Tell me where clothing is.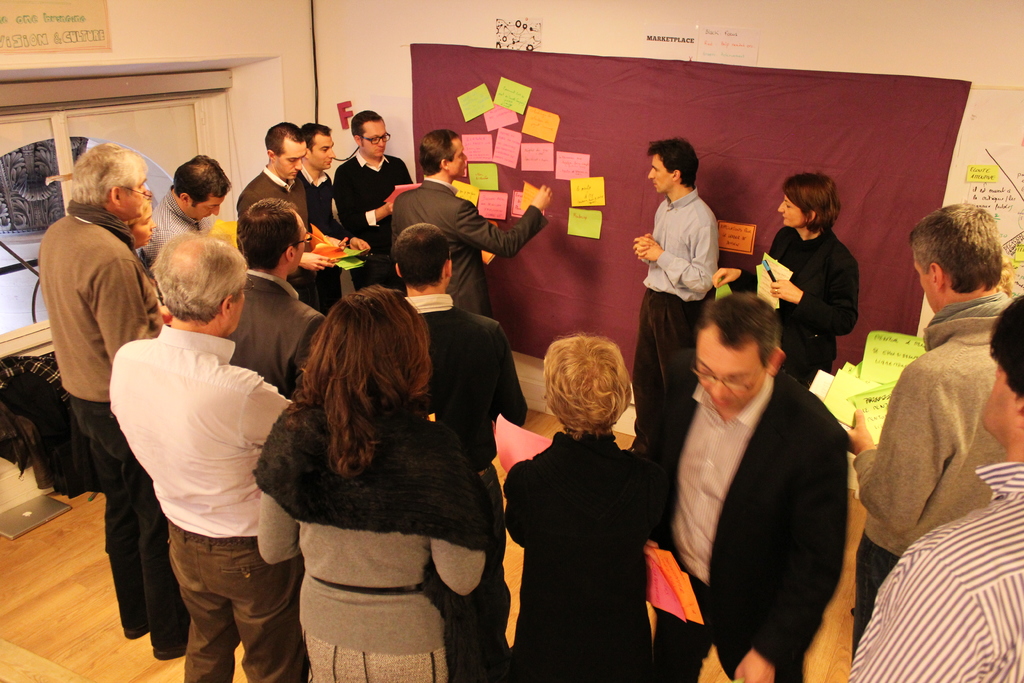
clothing is at pyautogui.locateOnScreen(854, 288, 1014, 664).
